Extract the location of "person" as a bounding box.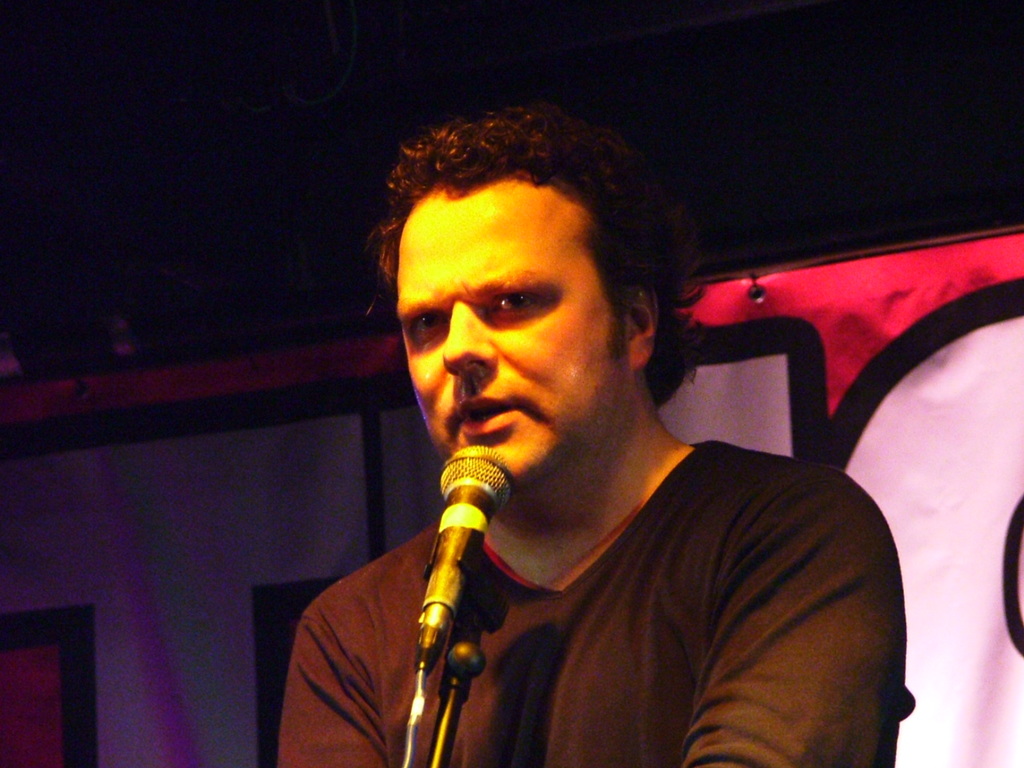
bbox=[298, 113, 921, 761].
